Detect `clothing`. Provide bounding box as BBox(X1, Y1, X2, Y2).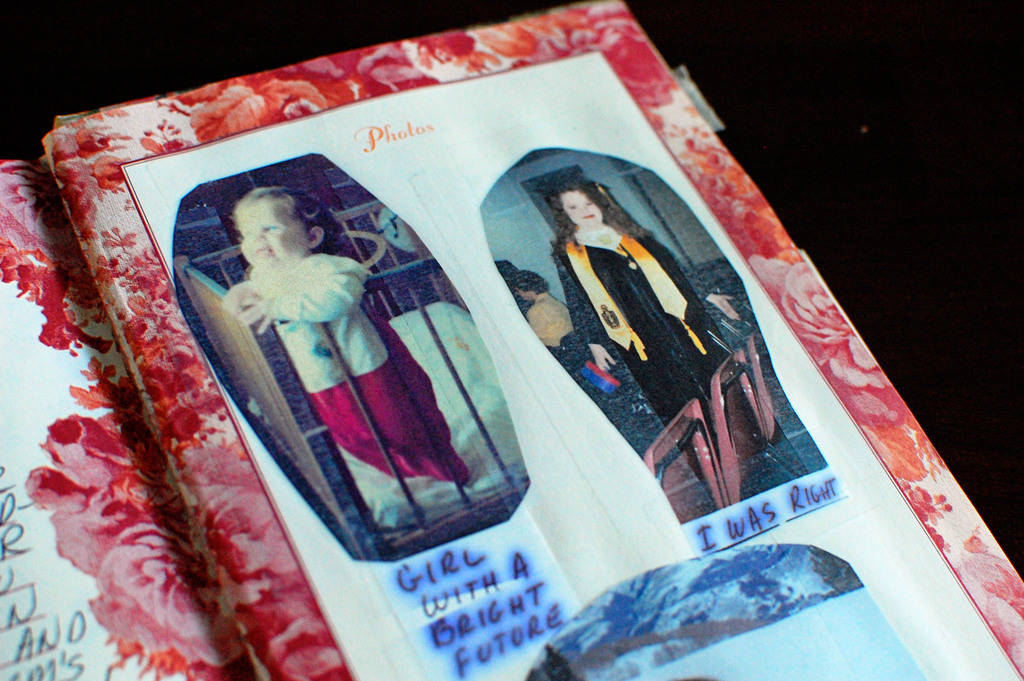
BBox(493, 156, 801, 534).
